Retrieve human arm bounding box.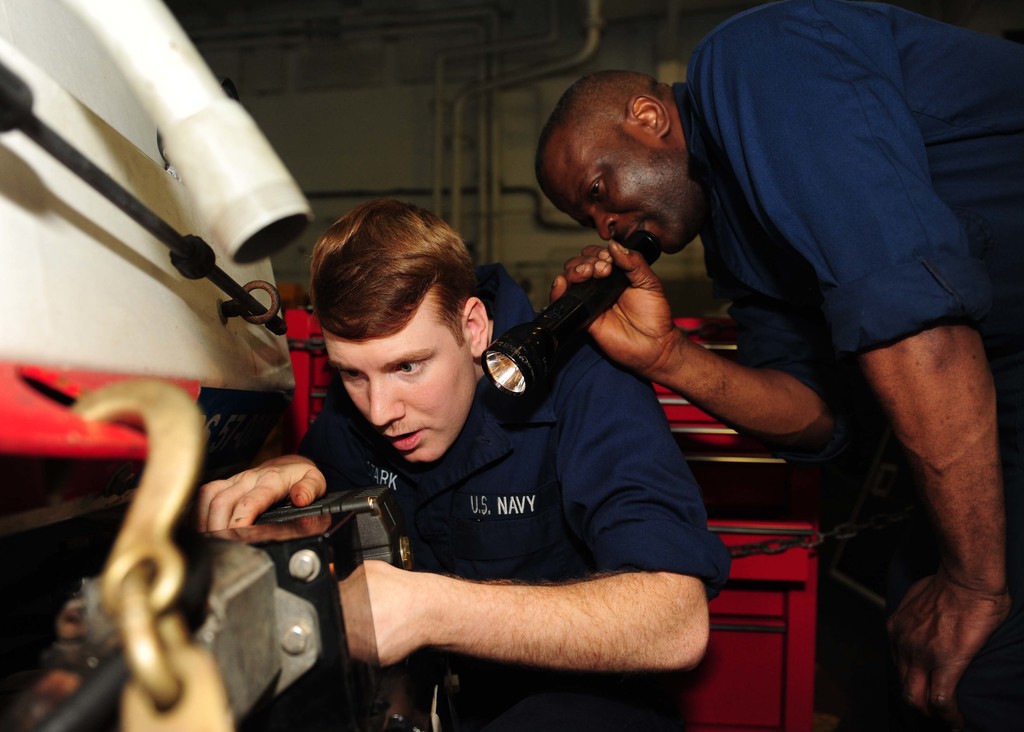
Bounding box: bbox(538, 234, 851, 446).
